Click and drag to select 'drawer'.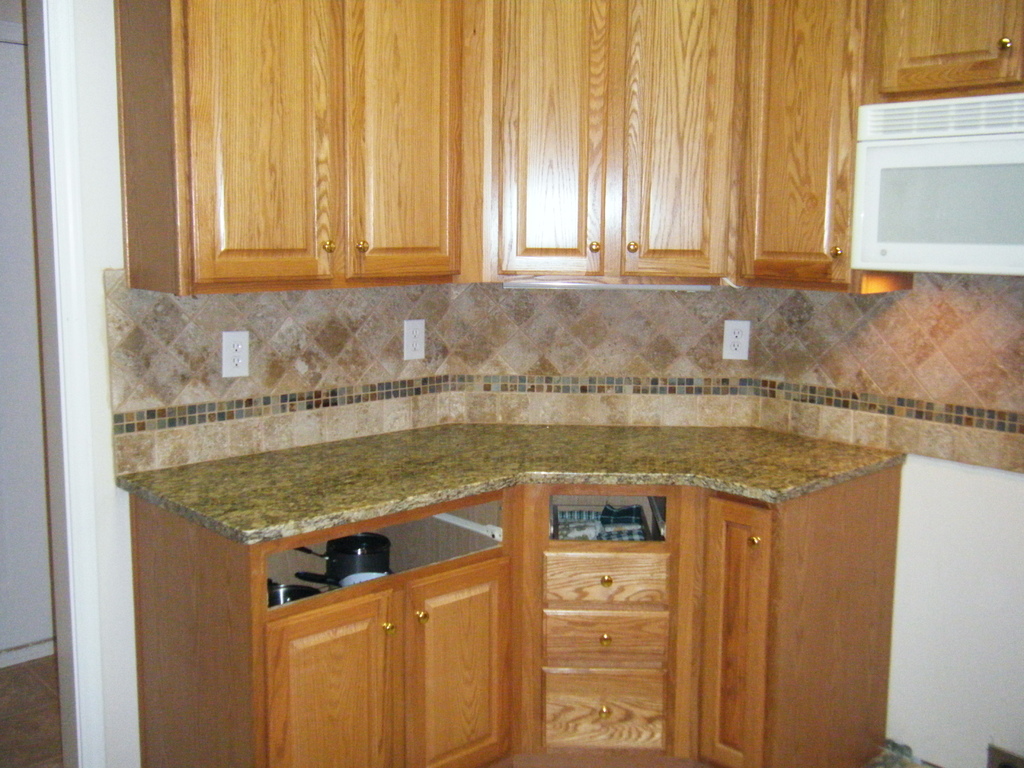
Selection: 540 554 671 603.
